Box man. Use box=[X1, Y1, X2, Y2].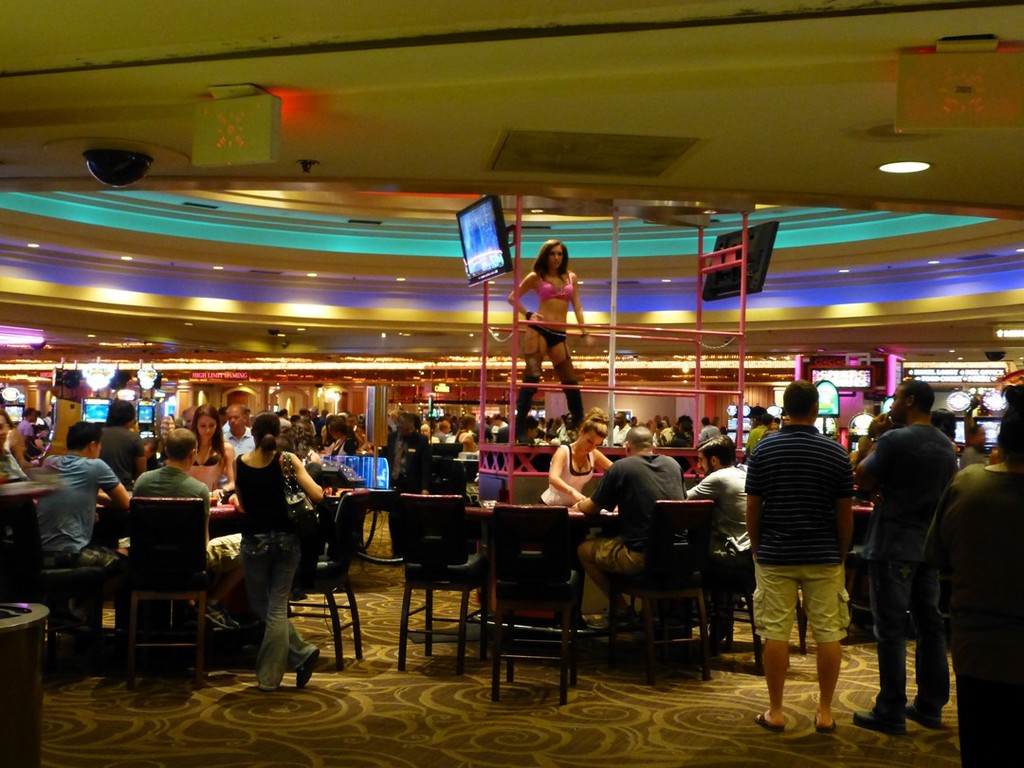
box=[603, 402, 635, 446].
